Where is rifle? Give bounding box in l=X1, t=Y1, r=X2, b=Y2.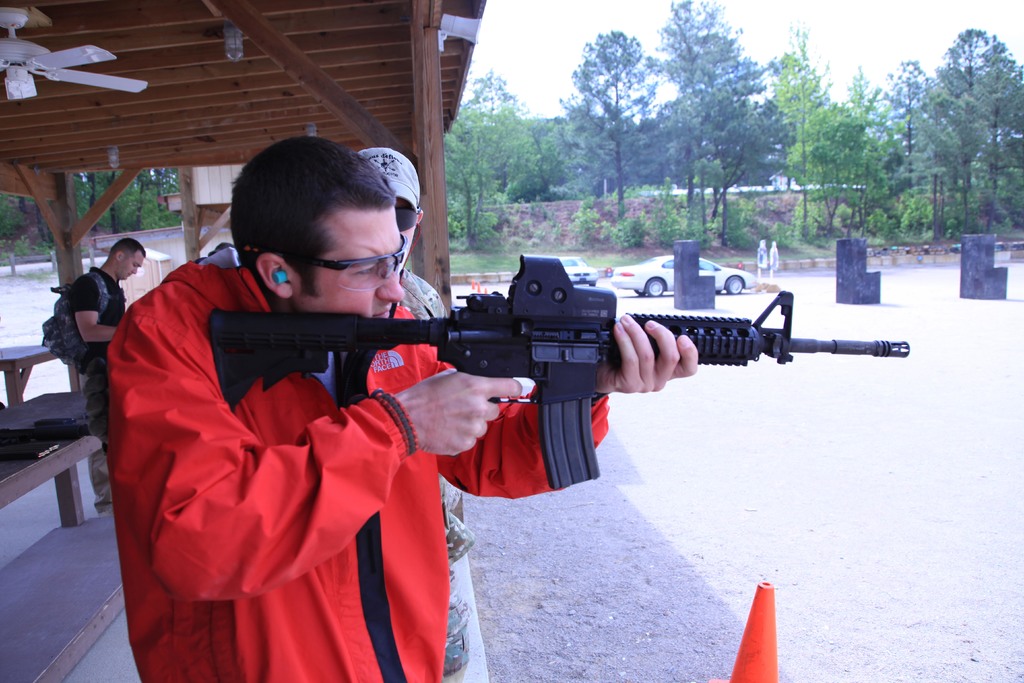
l=217, t=235, r=925, b=481.
